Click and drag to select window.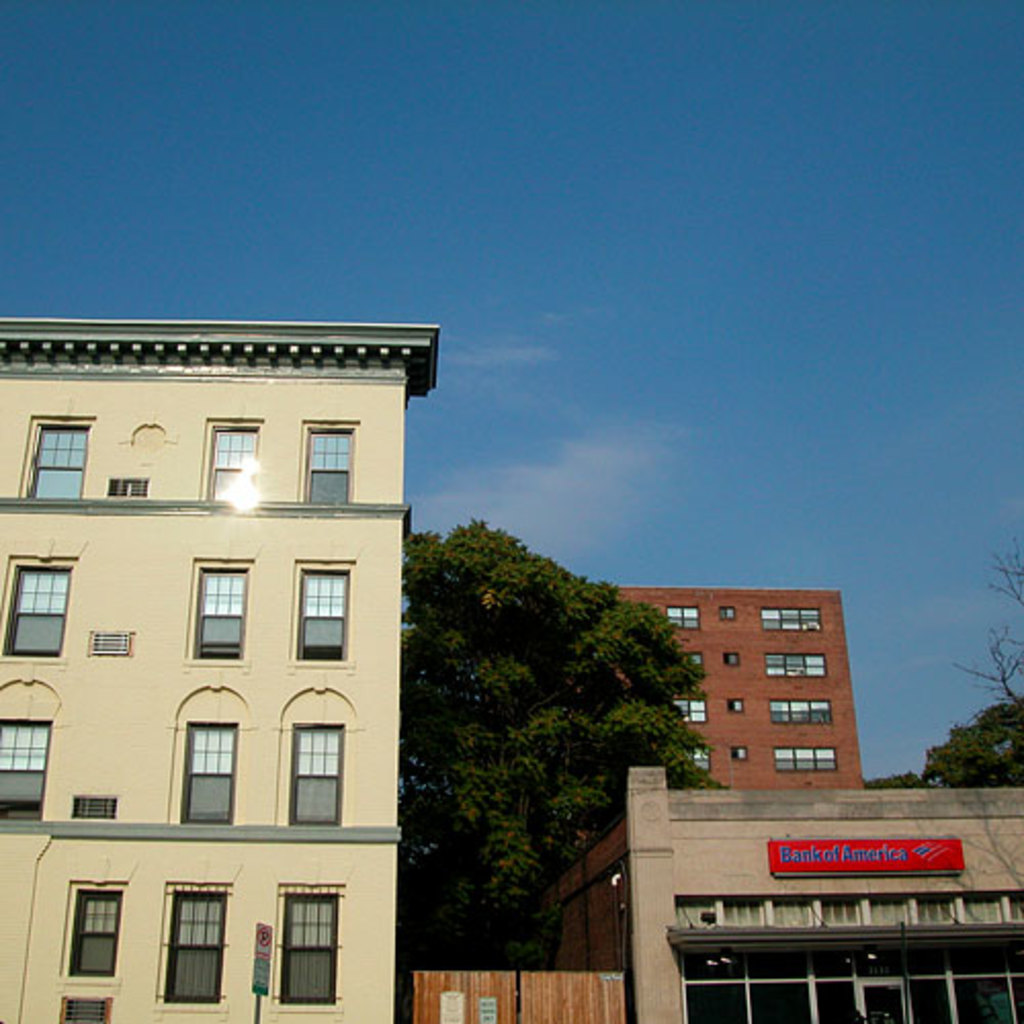
Selection: detection(668, 653, 711, 676).
